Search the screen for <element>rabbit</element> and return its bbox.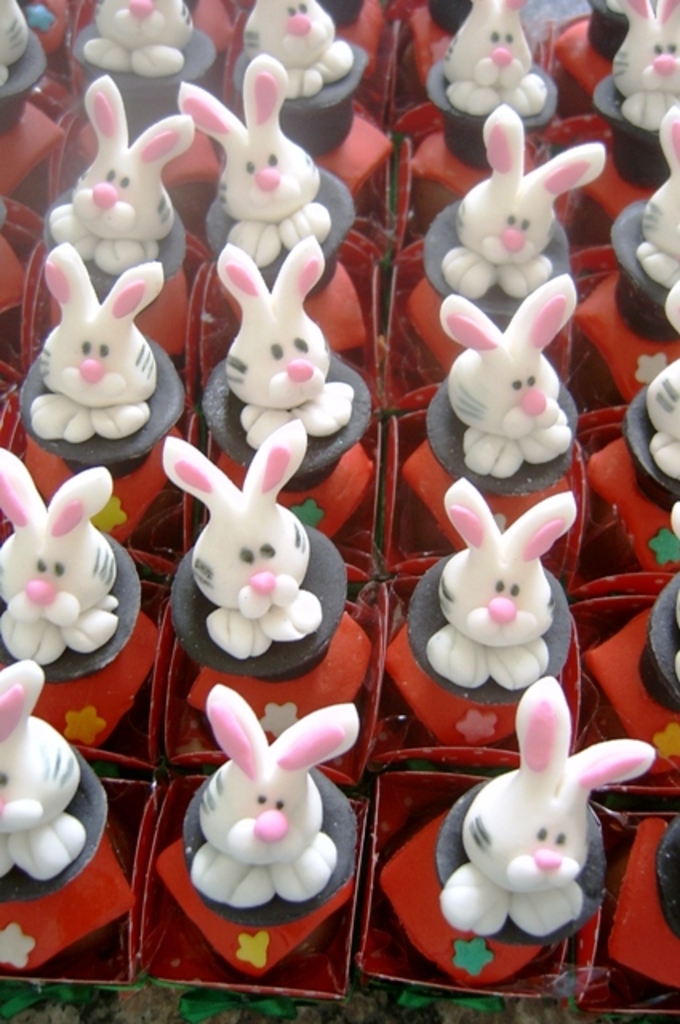
Found: 611,0,678,133.
